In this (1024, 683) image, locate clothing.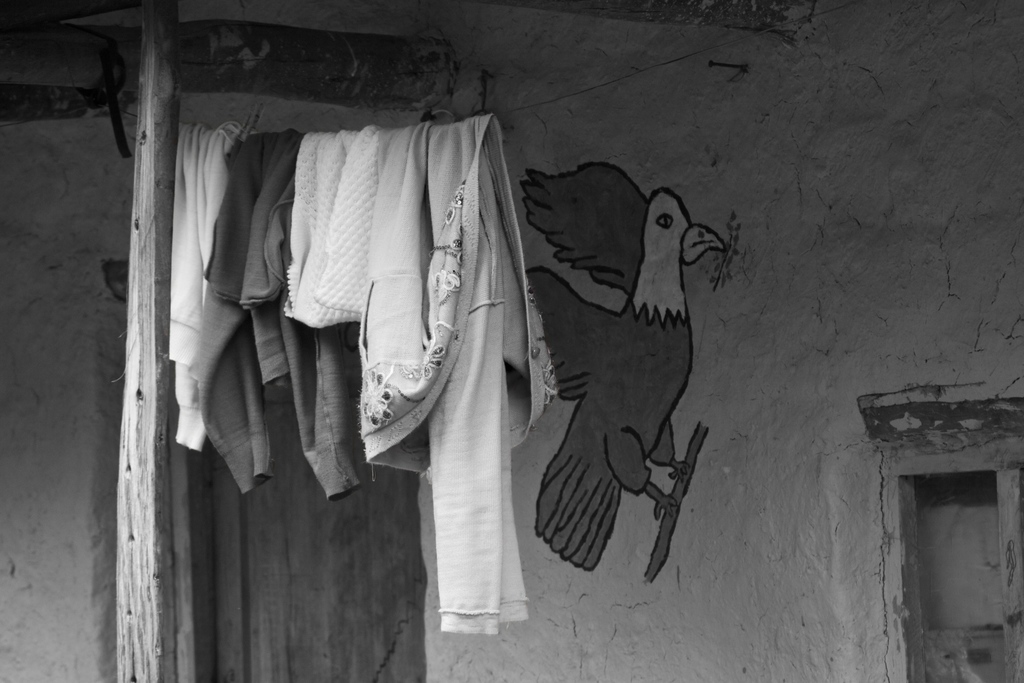
Bounding box: [358, 110, 558, 637].
